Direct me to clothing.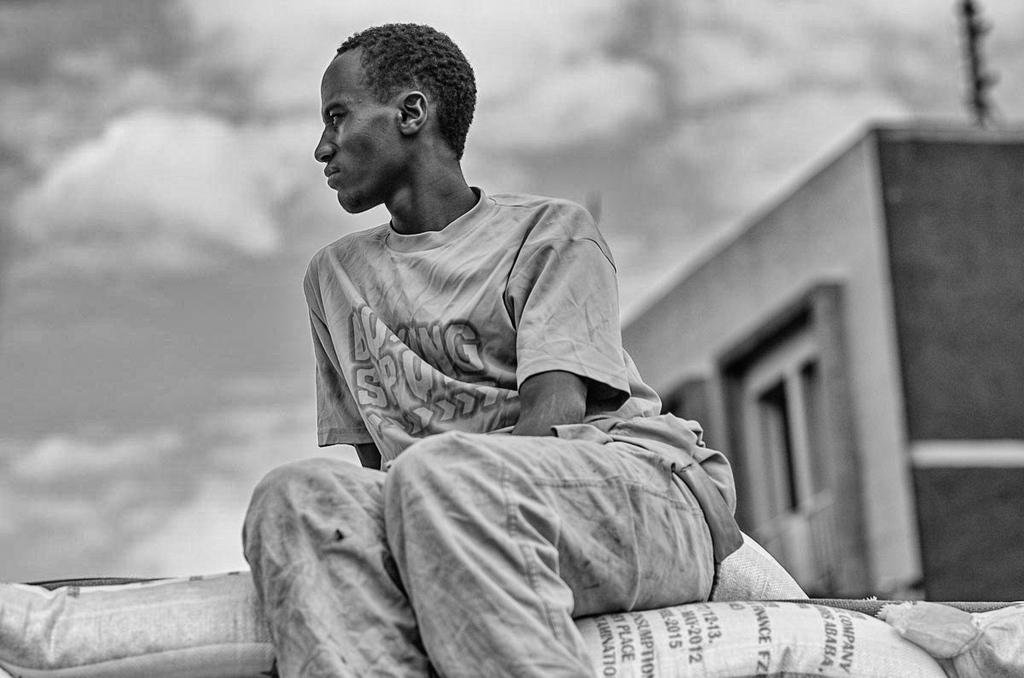
Direction: bbox=[305, 184, 657, 472].
